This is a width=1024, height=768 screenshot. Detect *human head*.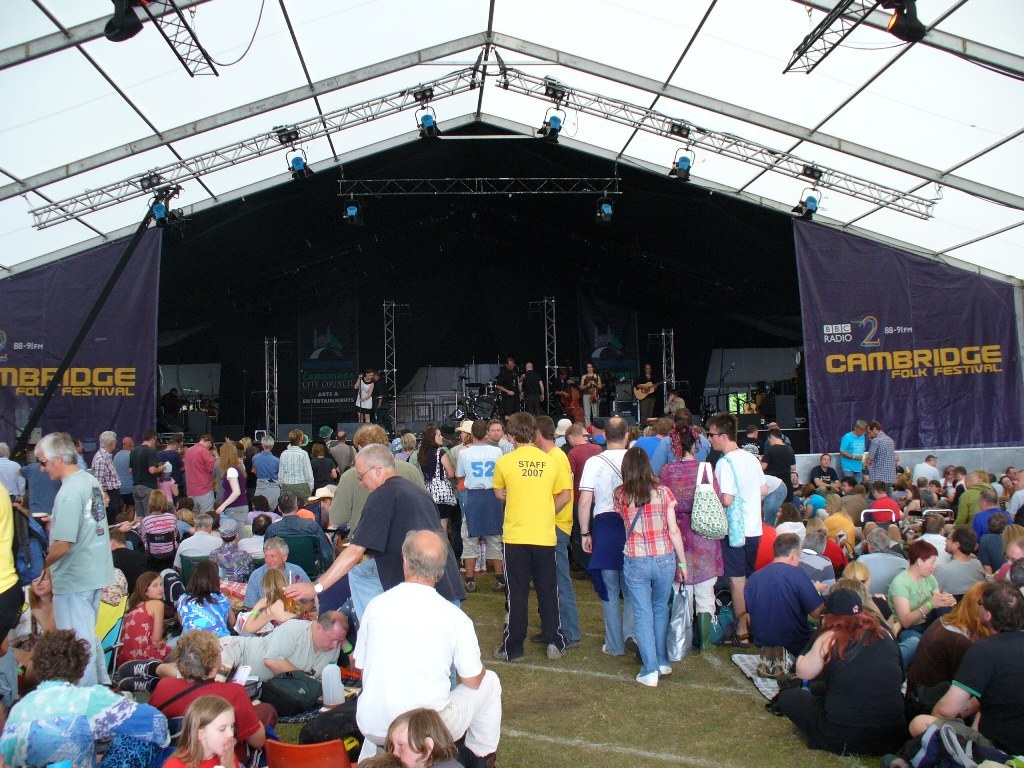
523,364,531,371.
